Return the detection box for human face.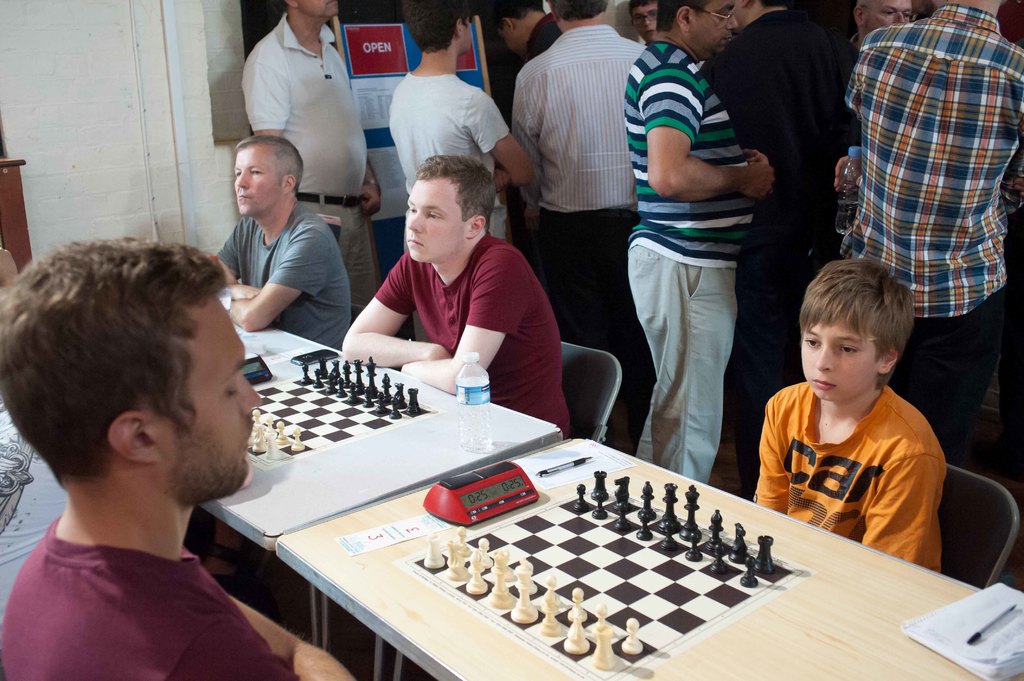
bbox(691, 0, 738, 56).
